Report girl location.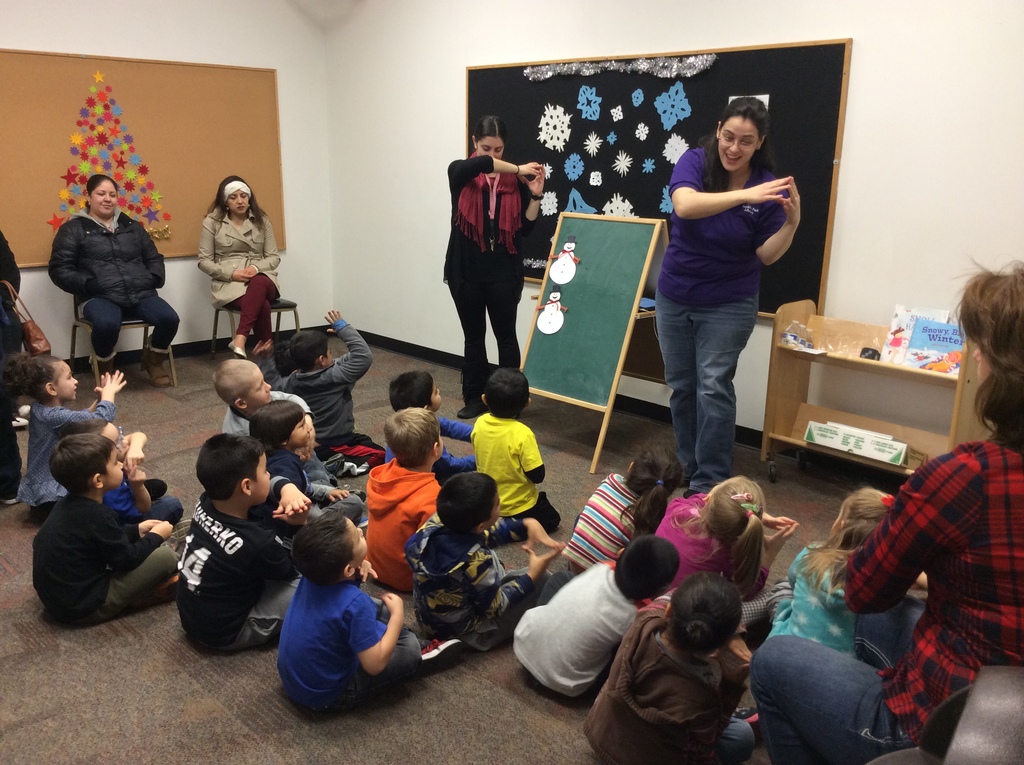
Report: 6/364/126/503.
